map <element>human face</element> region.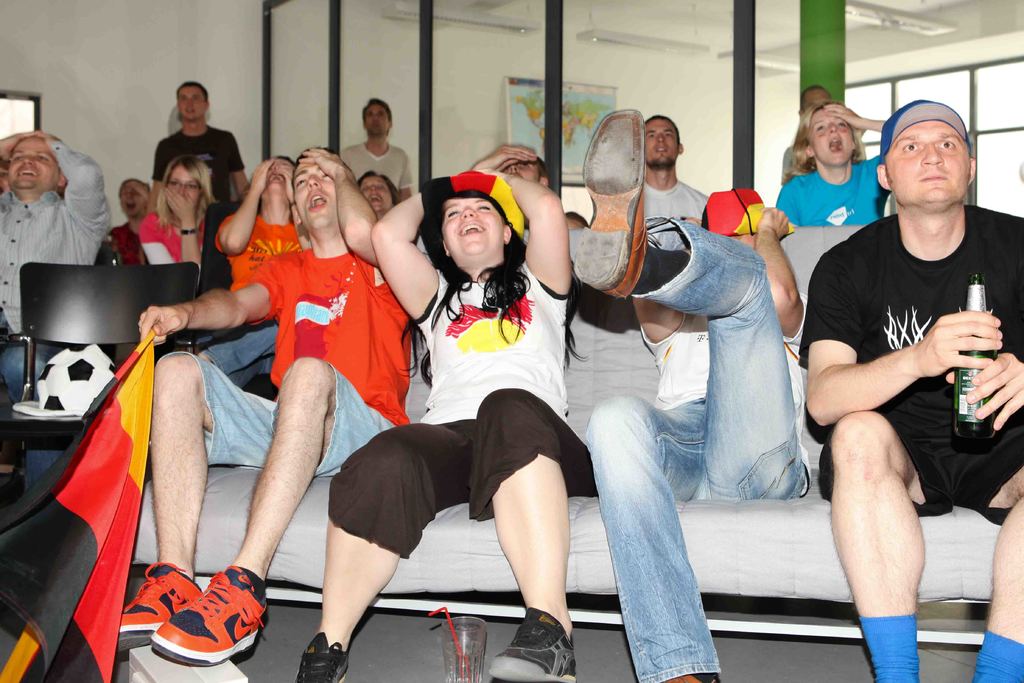
Mapped to 360/93/387/137.
